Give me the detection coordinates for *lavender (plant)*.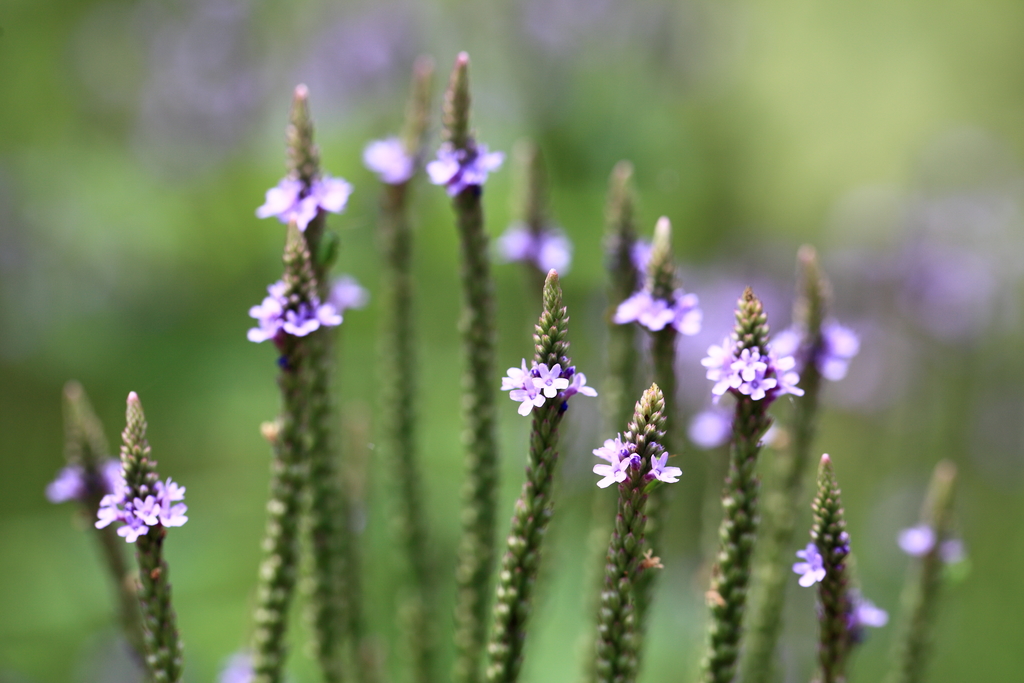
crop(348, 47, 445, 669).
